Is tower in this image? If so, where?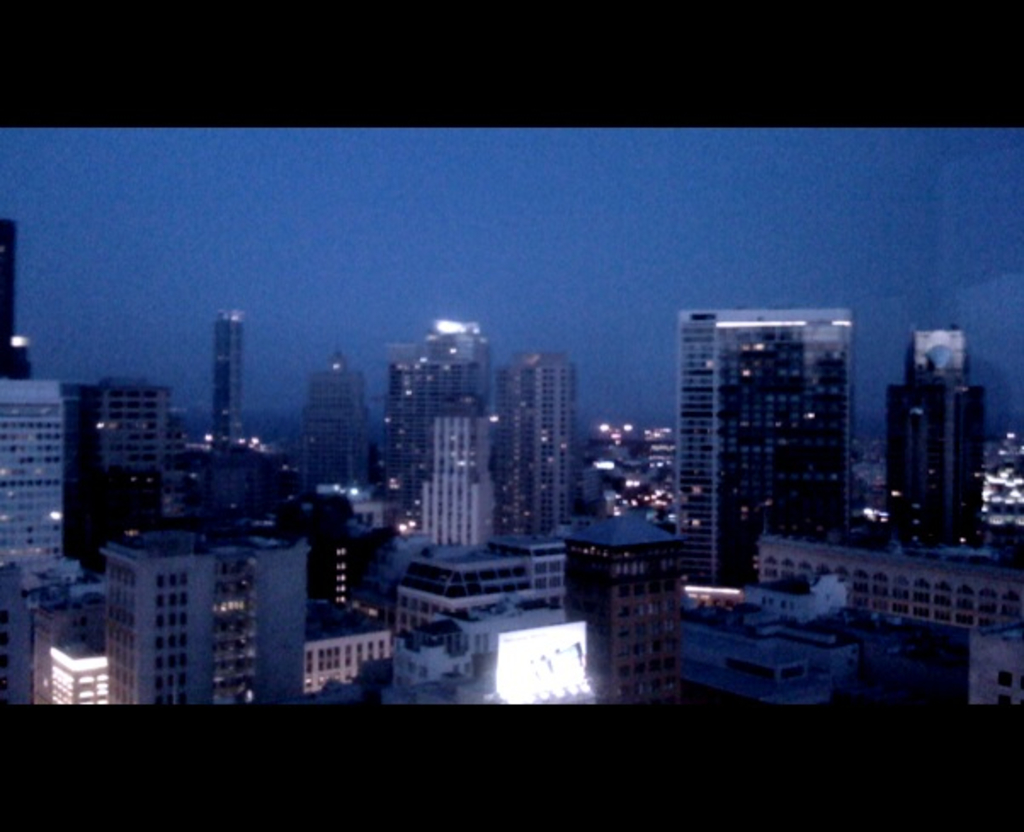
Yes, at {"x1": 90, "y1": 516, "x2": 272, "y2": 704}.
